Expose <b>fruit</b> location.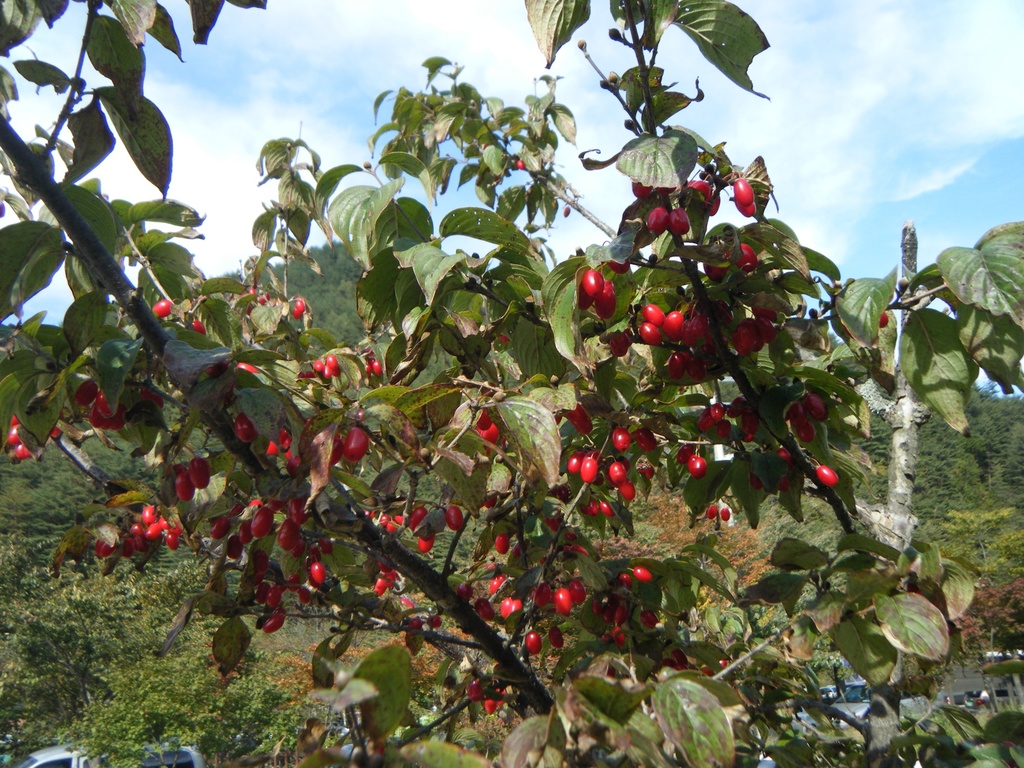
Exposed at {"x1": 397, "y1": 598, "x2": 416, "y2": 611}.
